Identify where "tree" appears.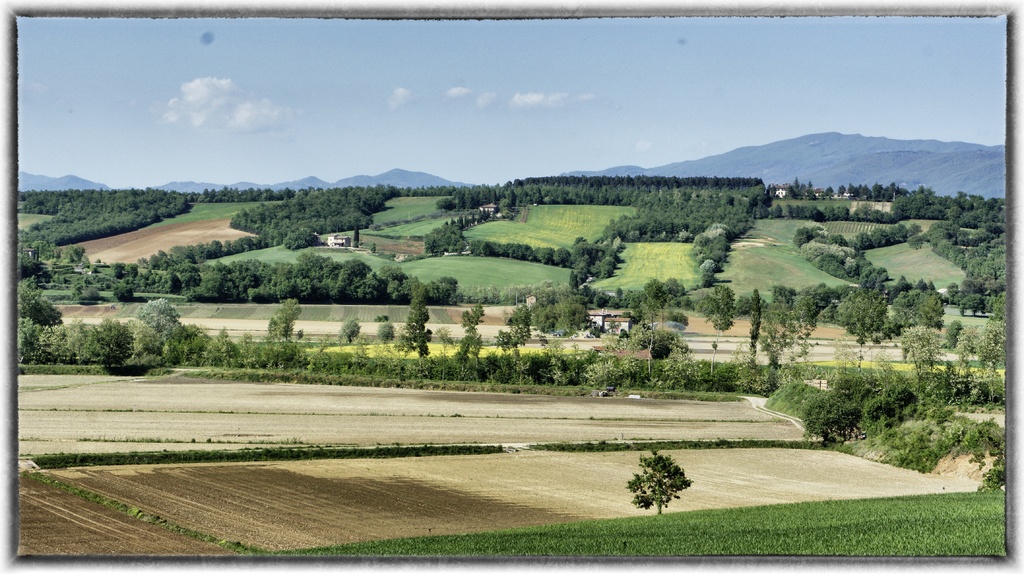
Appears at crop(38, 319, 79, 364).
